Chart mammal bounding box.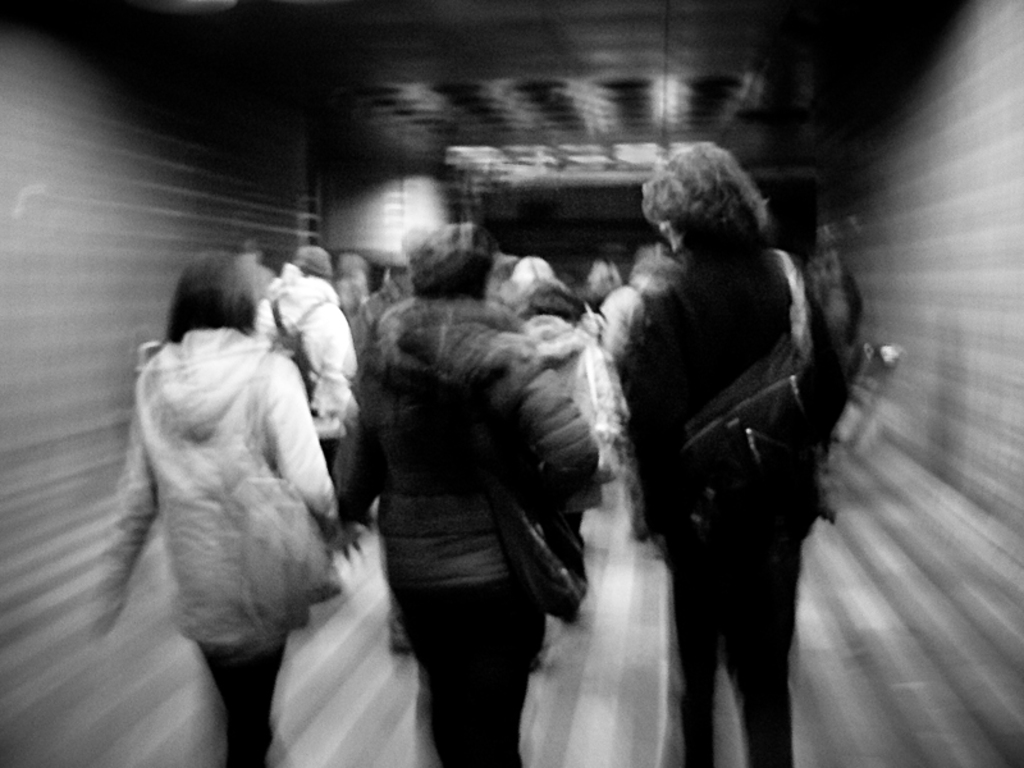
Charted: (left=311, top=201, right=602, bottom=767).
